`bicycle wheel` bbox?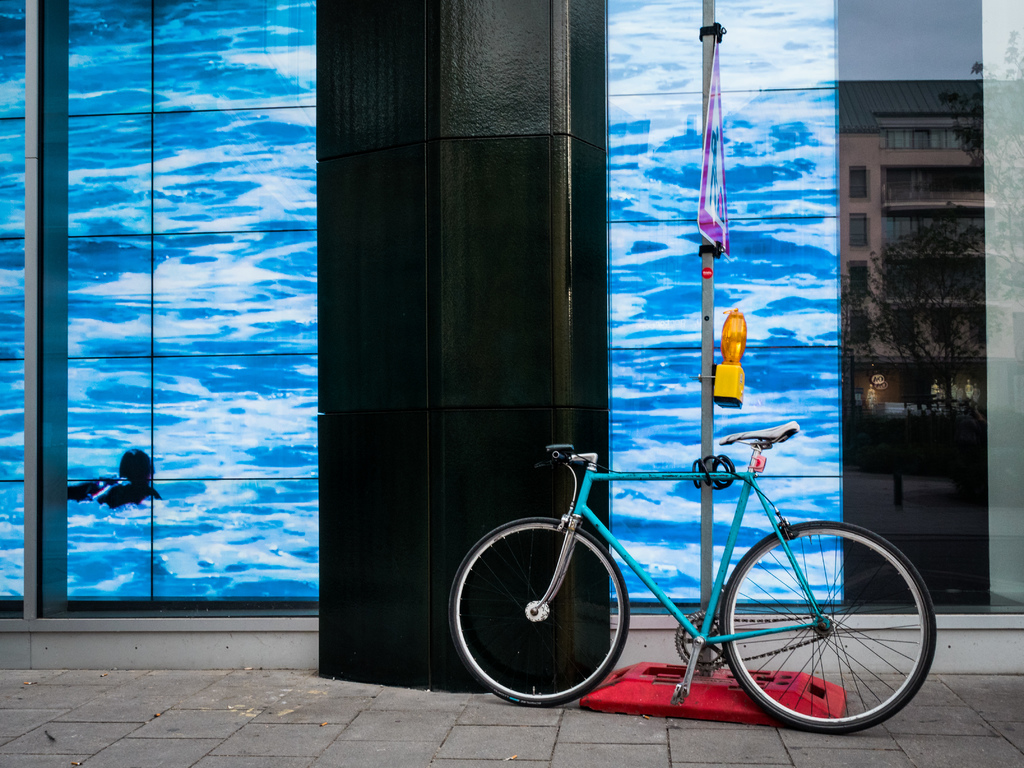
select_region(447, 516, 631, 705)
